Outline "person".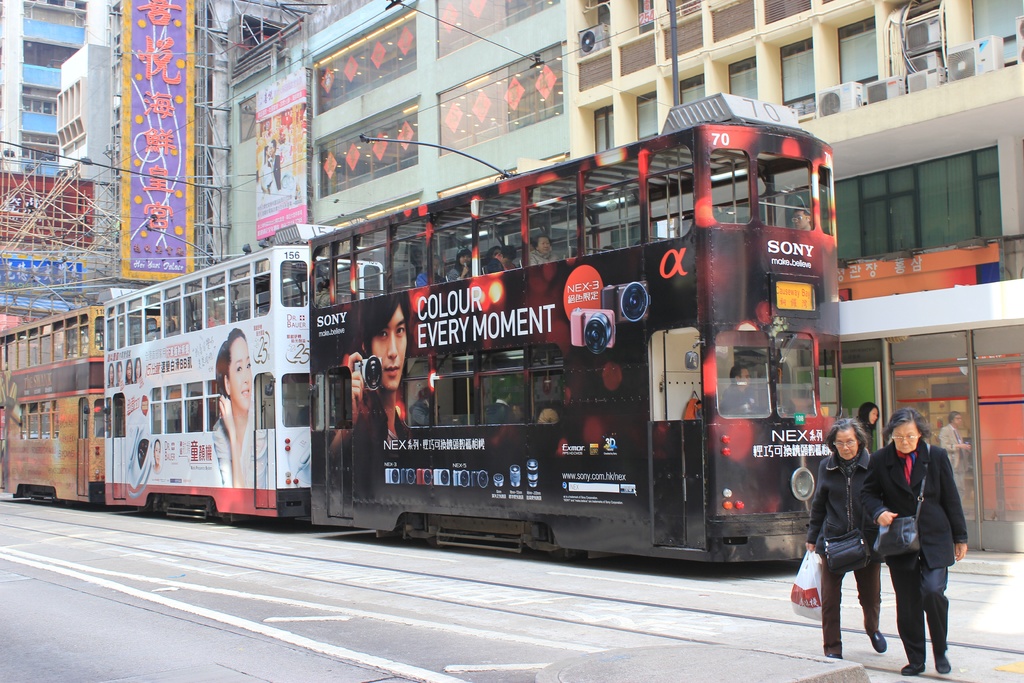
Outline: box=[255, 144, 314, 199].
